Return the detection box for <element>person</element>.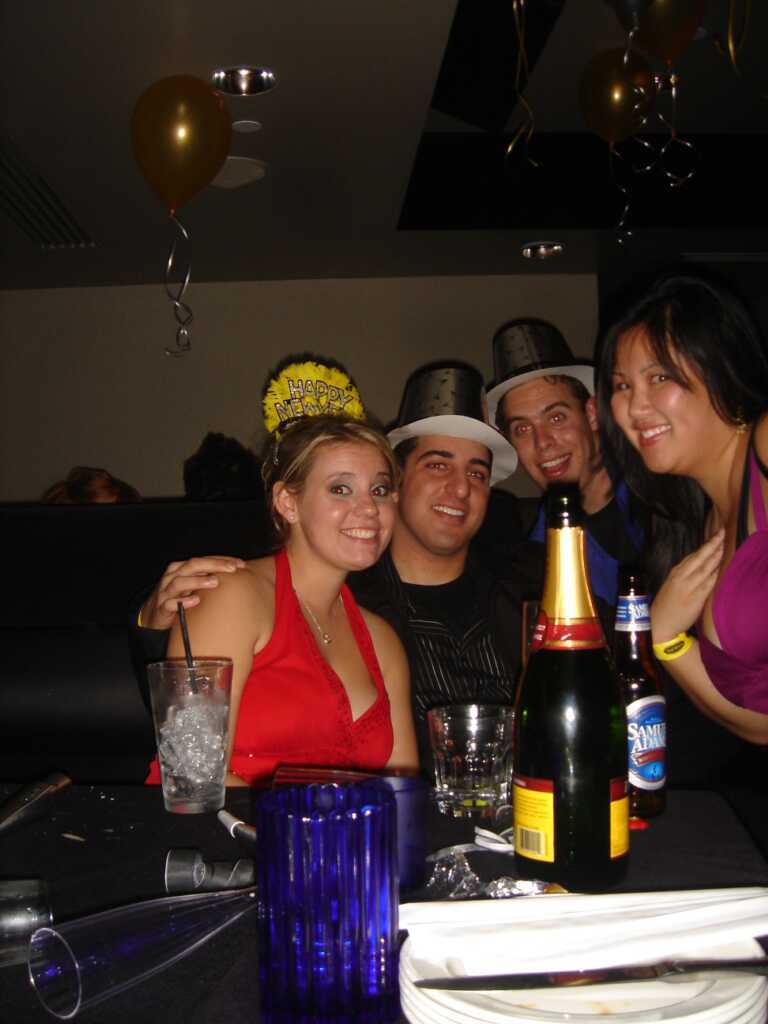
(left=344, top=356, right=531, bottom=774).
